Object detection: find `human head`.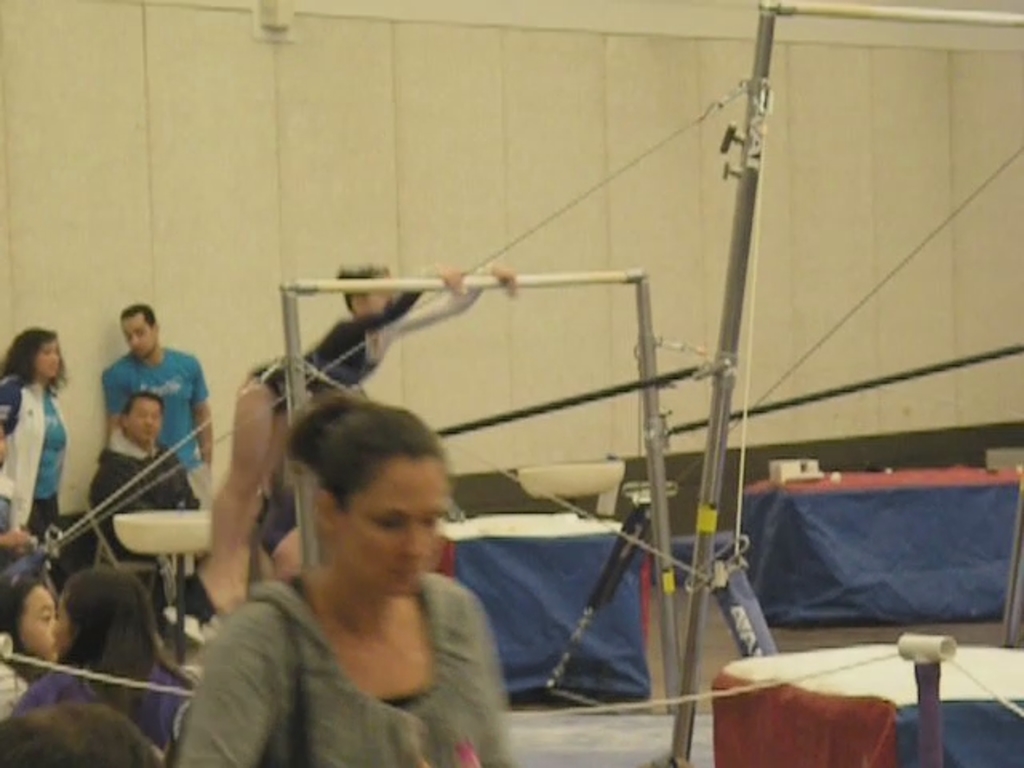
bbox=(54, 566, 157, 662).
